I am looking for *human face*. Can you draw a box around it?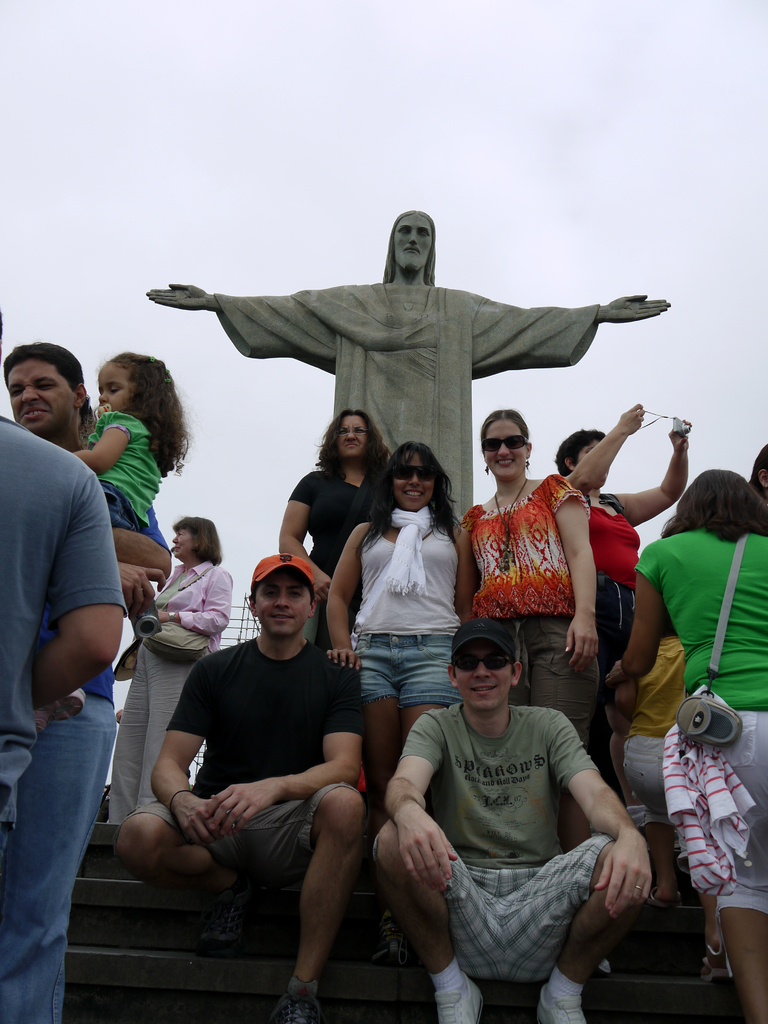
Sure, the bounding box is <region>451, 633, 511, 703</region>.
